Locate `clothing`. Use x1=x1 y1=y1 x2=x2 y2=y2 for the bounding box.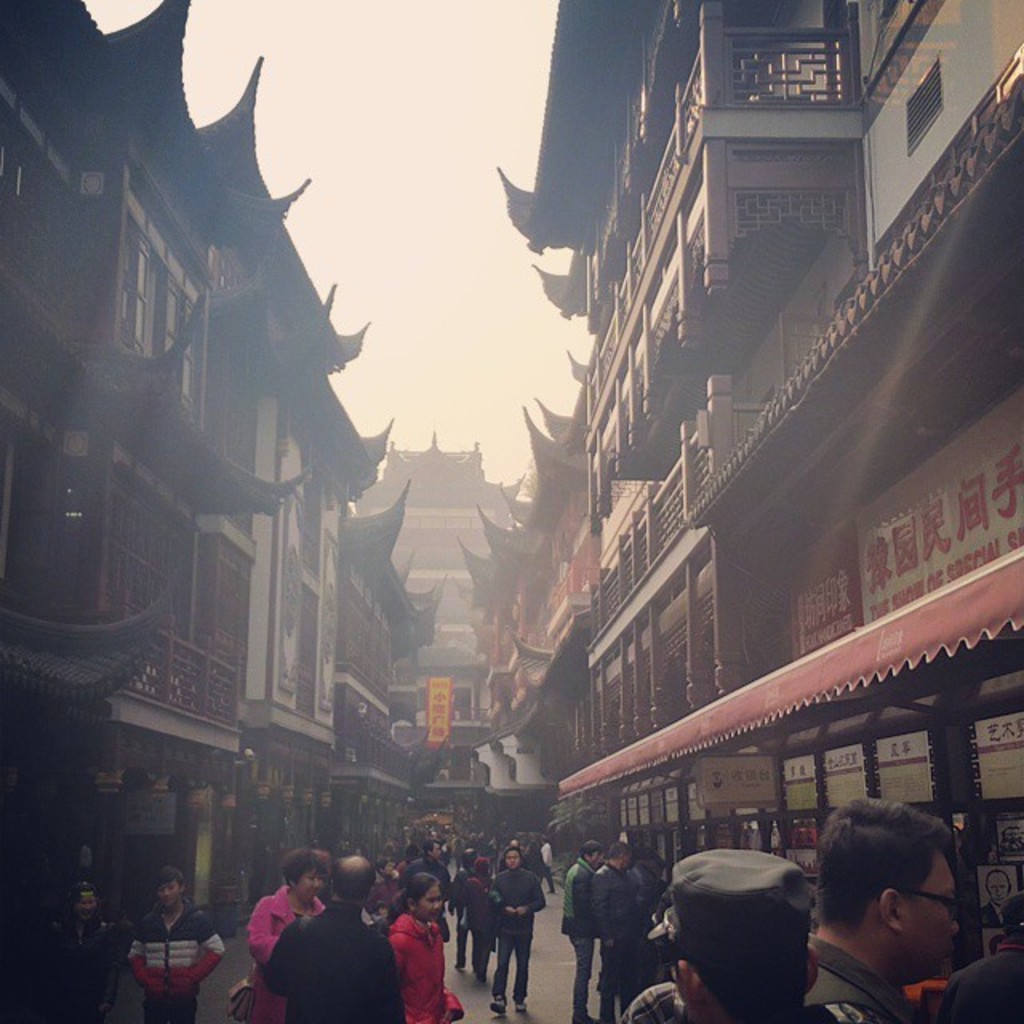
x1=798 y1=934 x2=918 y2=1022.
